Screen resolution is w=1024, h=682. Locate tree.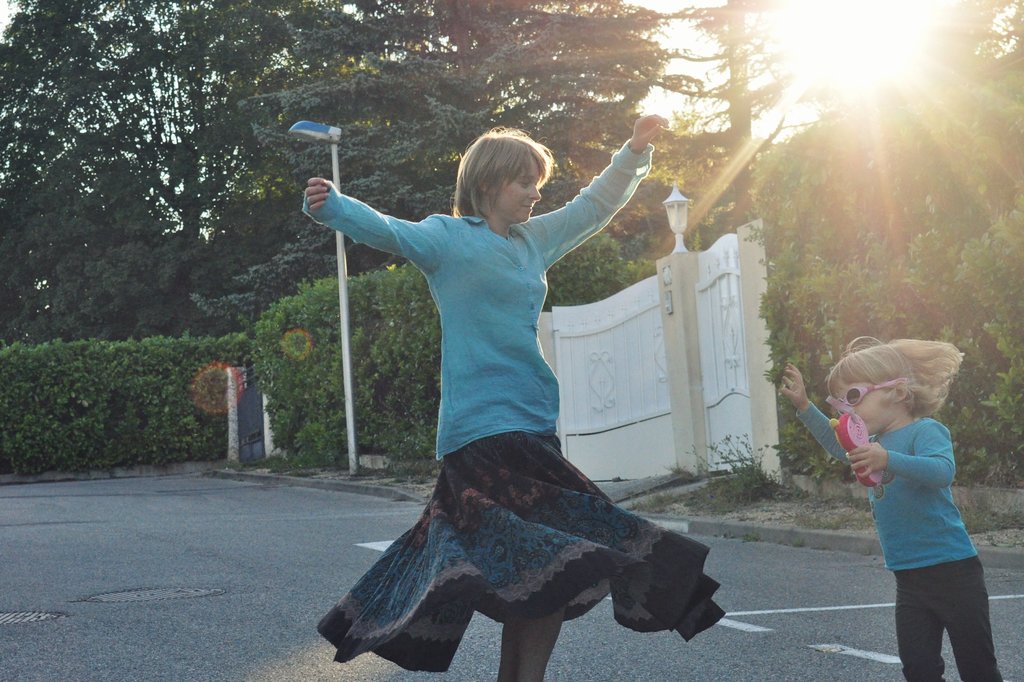
[x1=0, y1=0, x2=675, y2=337].
